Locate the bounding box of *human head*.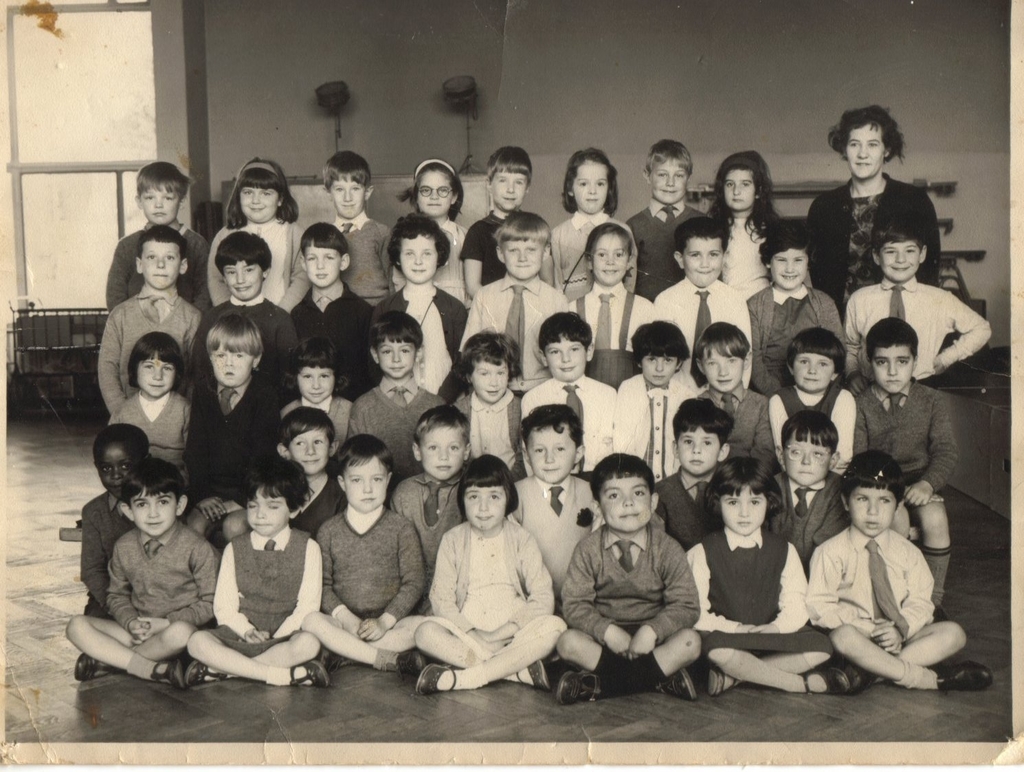
Bounding box: [x1=413, y1=401, x2=471, y2=476].
